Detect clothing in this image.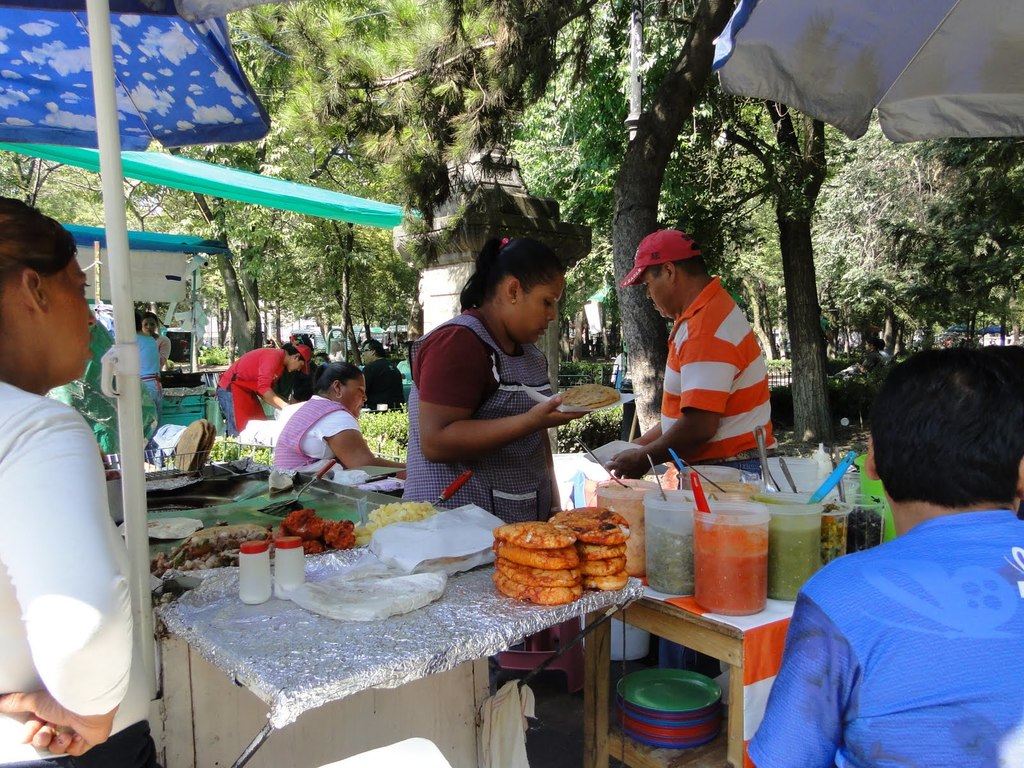
Detection: left=653, top=264, right=787, bottom=495.
